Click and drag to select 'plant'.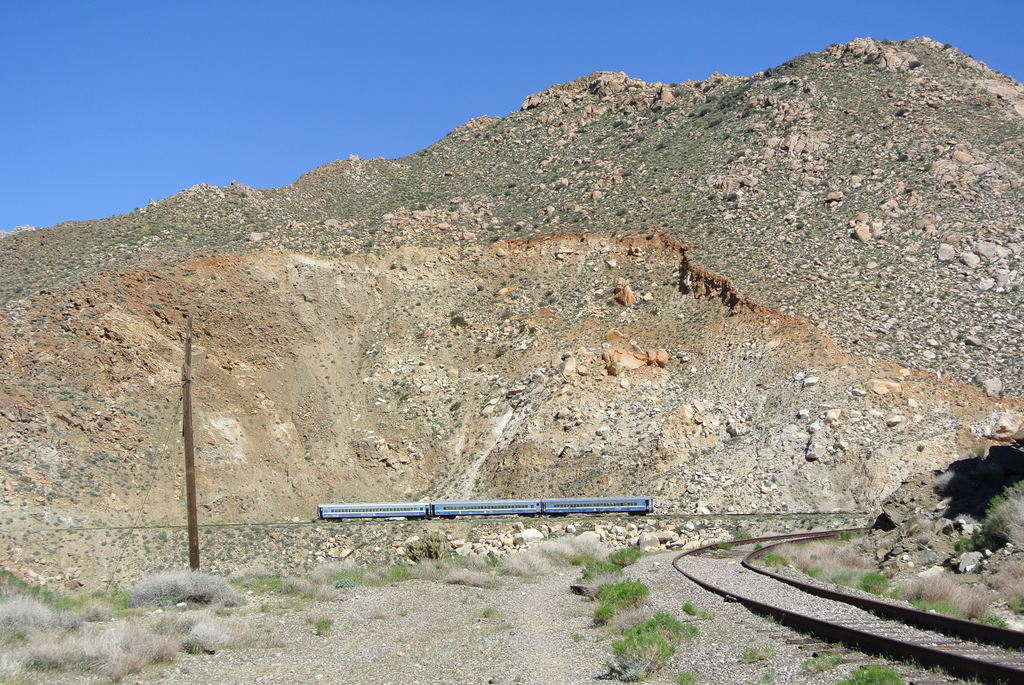
Selection: [x1=592, y1=574, x2=653, y2=629].
